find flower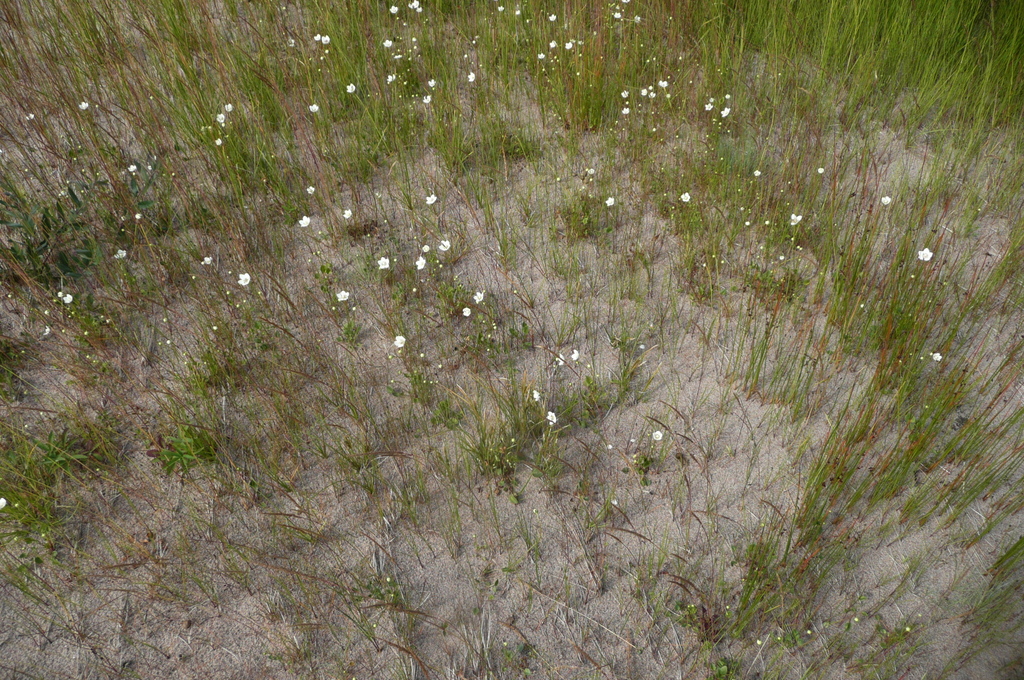
pyautogui.locateOnScreen(390, 334, 406, 348)
